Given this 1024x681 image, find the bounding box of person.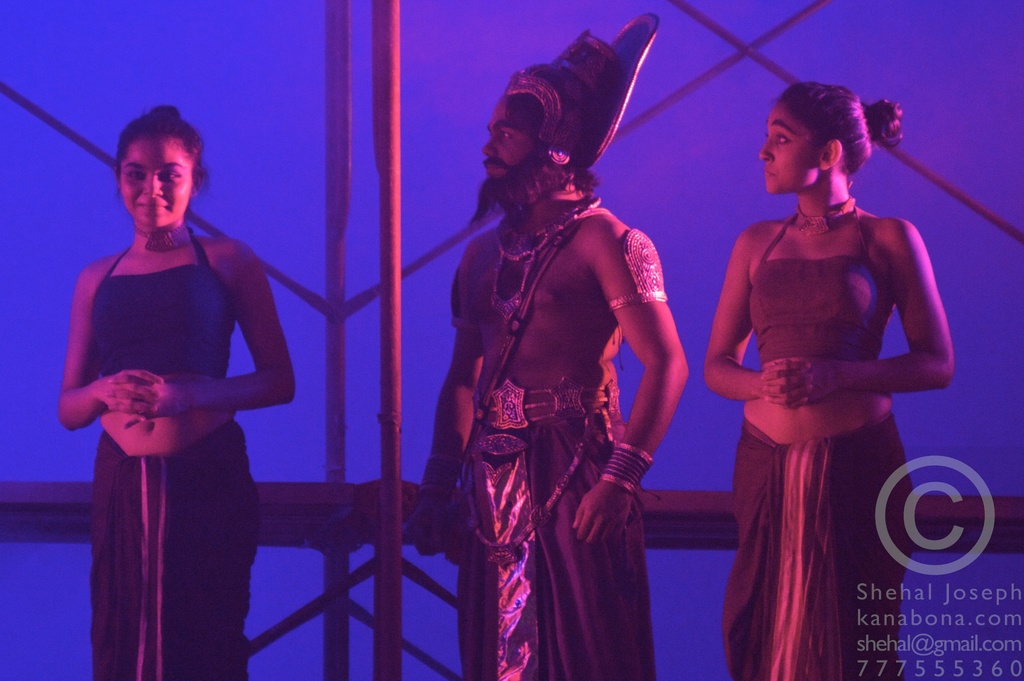
bbox=(51, 94, 293, 680).
